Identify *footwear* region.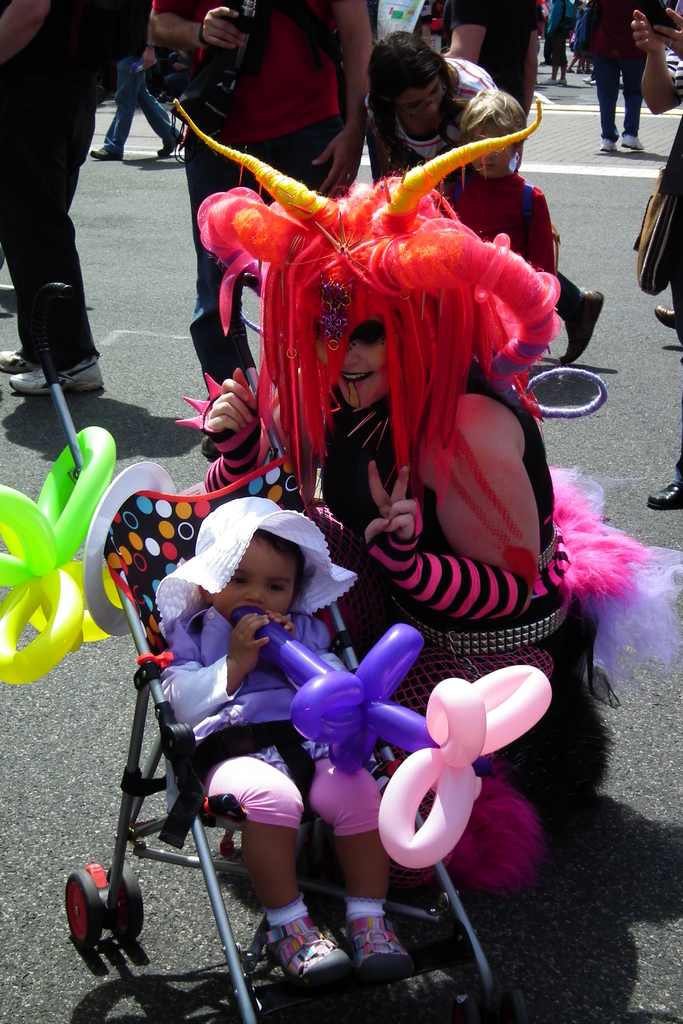
Region: x1=0 y1=351 x2=113 y2=400.
